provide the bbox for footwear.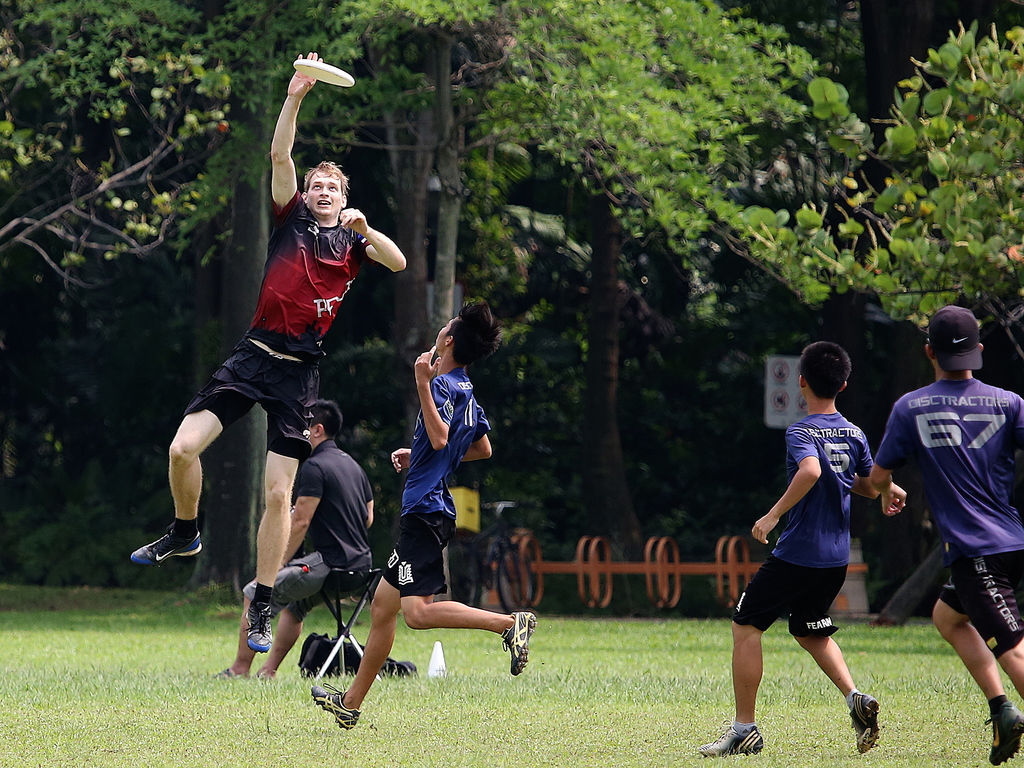
<region>847, 687, 885, 756</region>.
